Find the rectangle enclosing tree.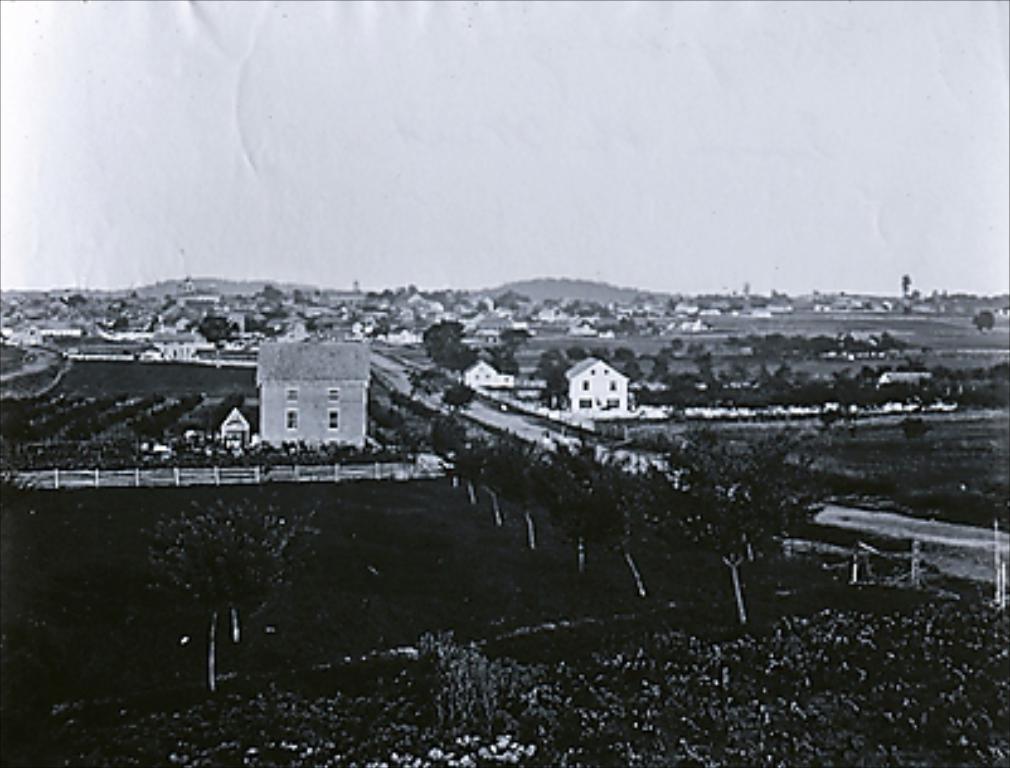
199, 310, 239, 353.
